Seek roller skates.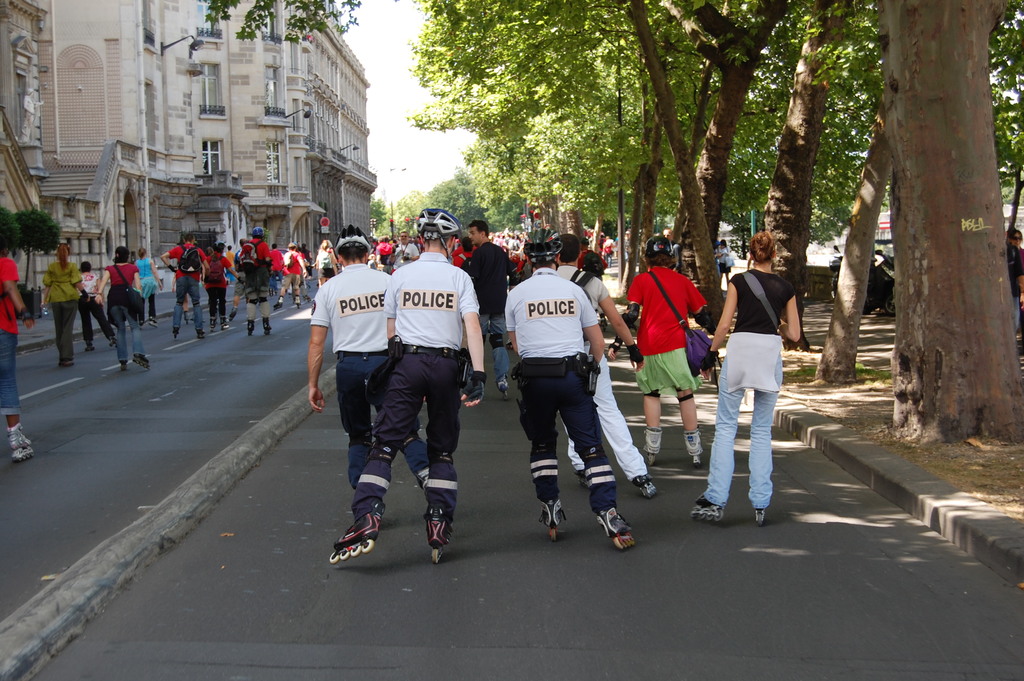
locate(118, 361, 128, 374).
